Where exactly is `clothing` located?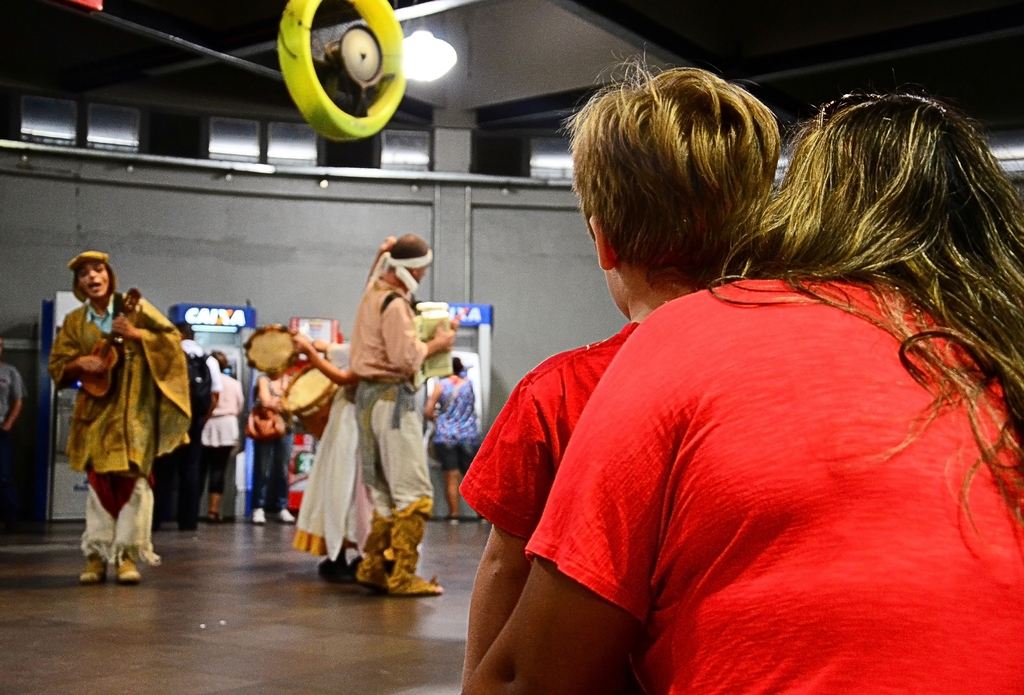
Its bounding box is box(489, 232, 992, 669).
